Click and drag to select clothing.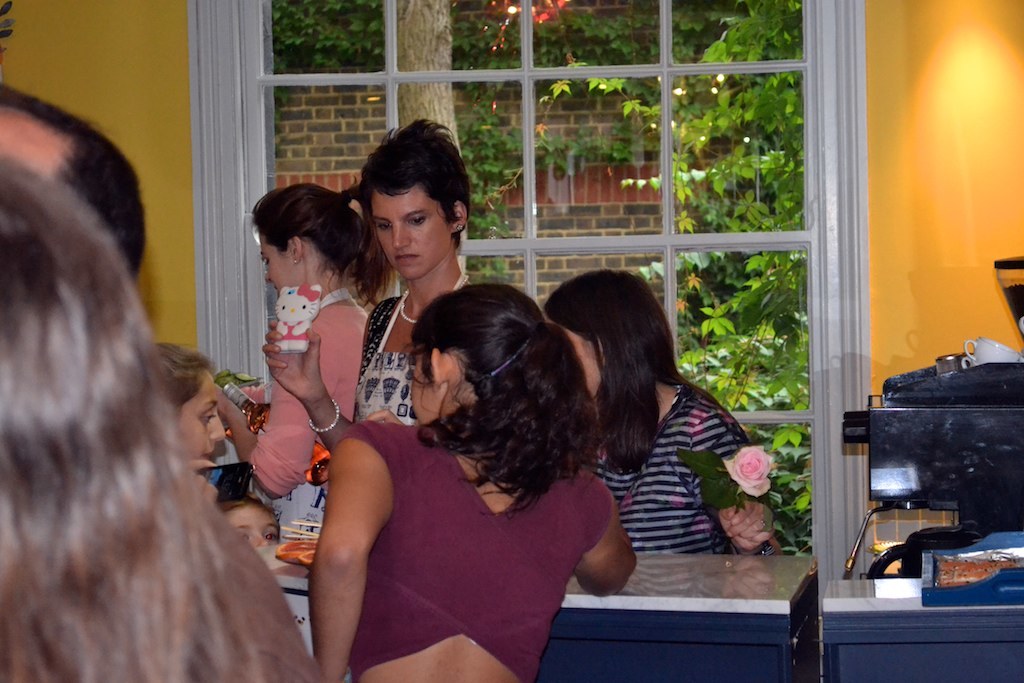
Selection: detection(275, 394, 641, 644).
